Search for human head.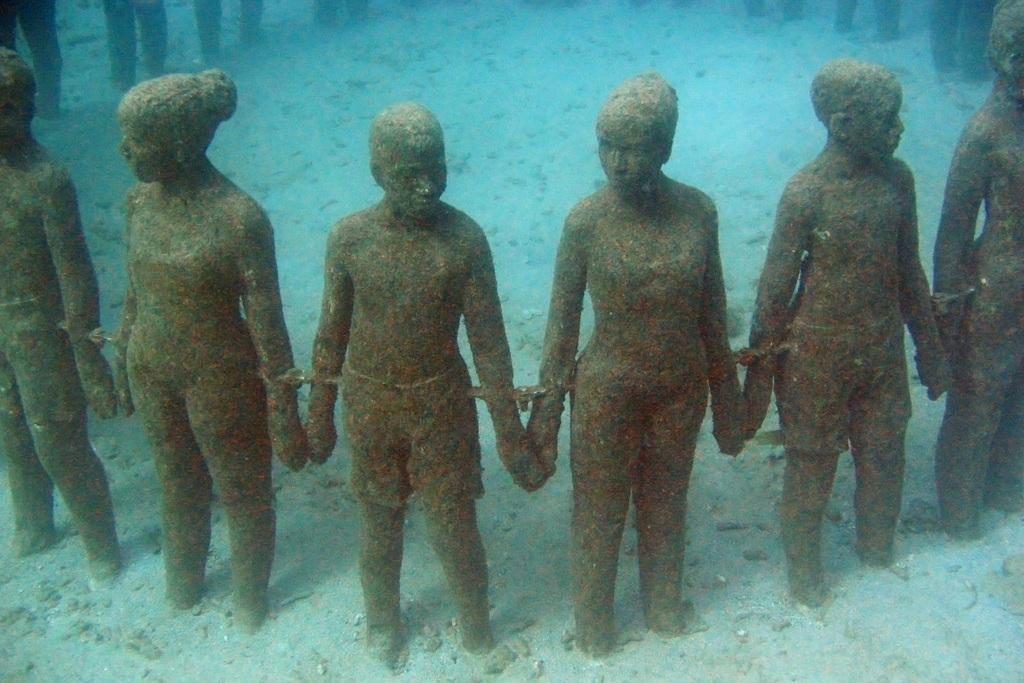
Found at 809 57 903 168.
